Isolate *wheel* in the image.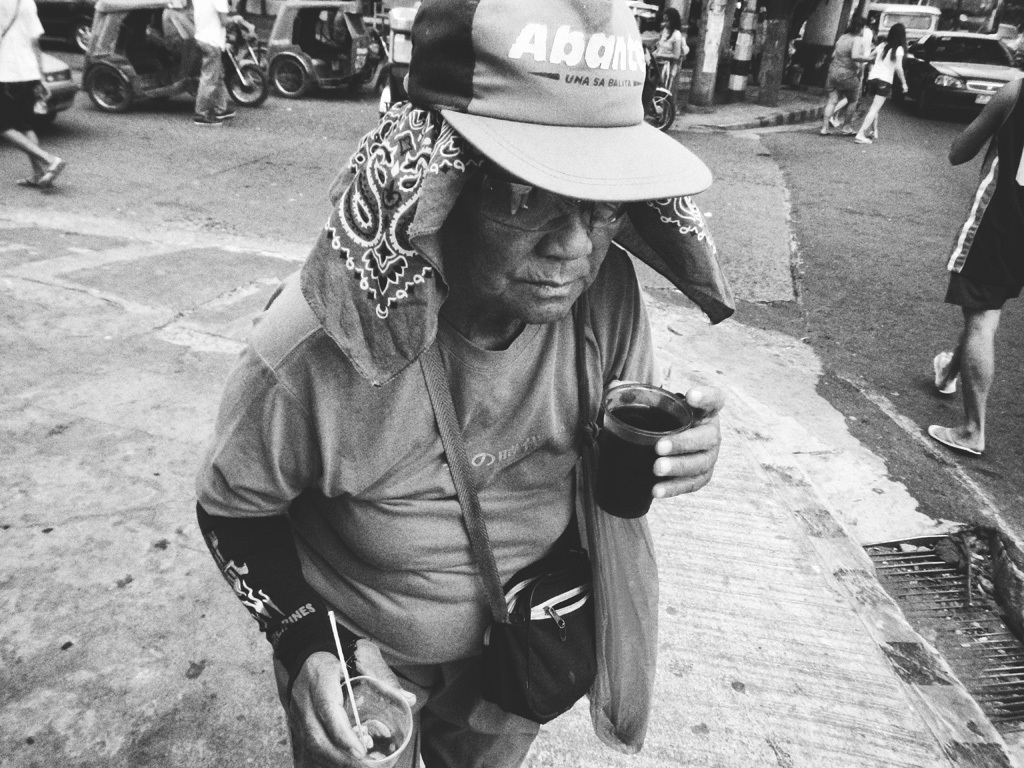
Isolated region: bbox=[92, 69, 130, 115].
